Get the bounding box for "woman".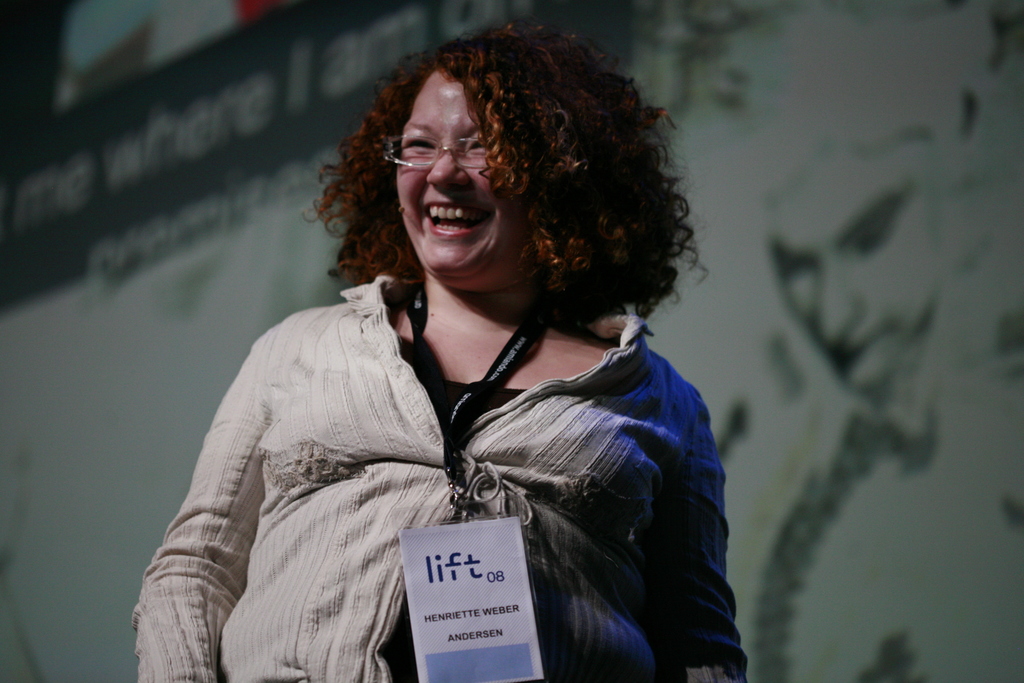
[131, 22, 770, 663].
